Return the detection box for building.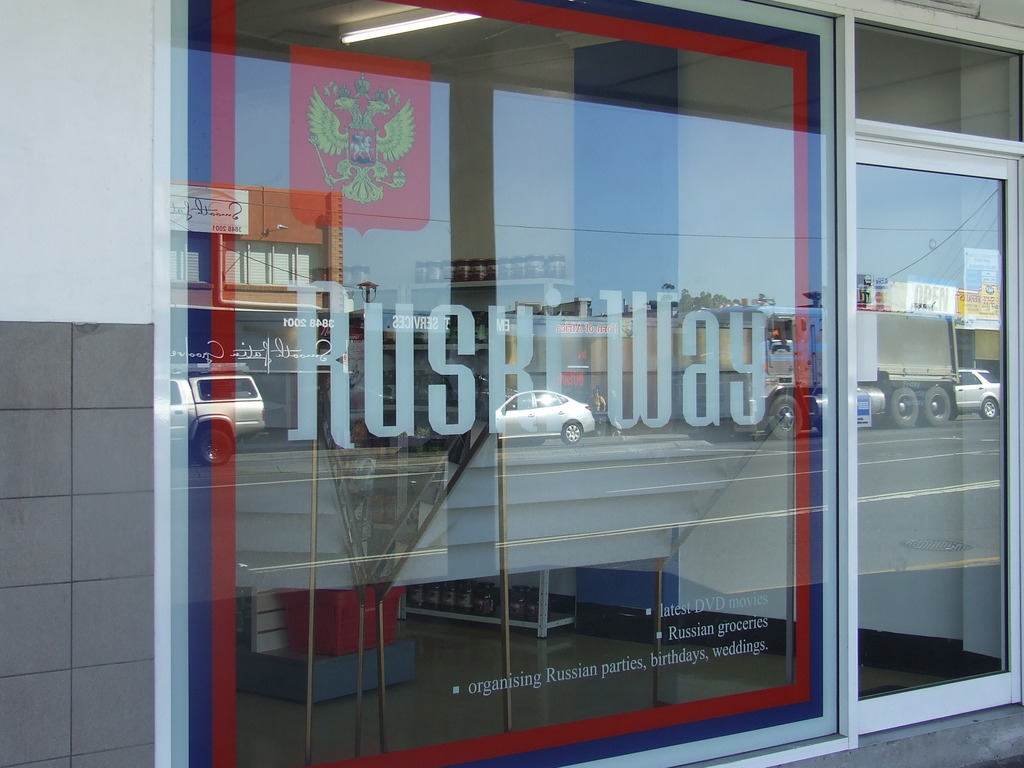
bbox=(0, 0, 1023, 767).
